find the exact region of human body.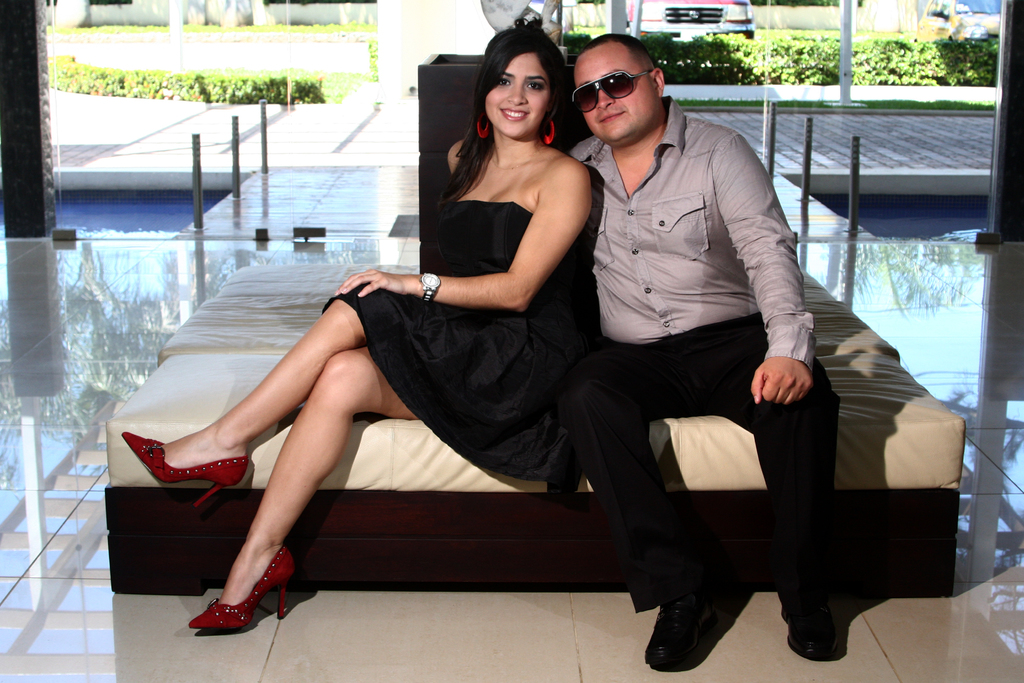
Exact region: <region>572, 34, 850, 655</region>.
